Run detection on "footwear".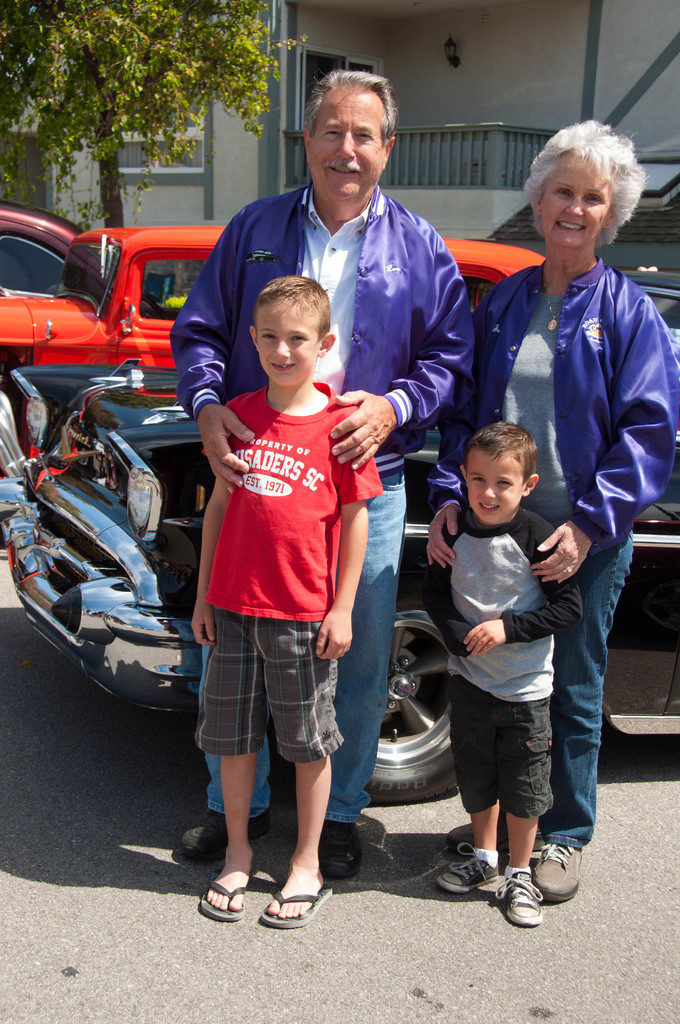
Result: 525/833/581/908.
